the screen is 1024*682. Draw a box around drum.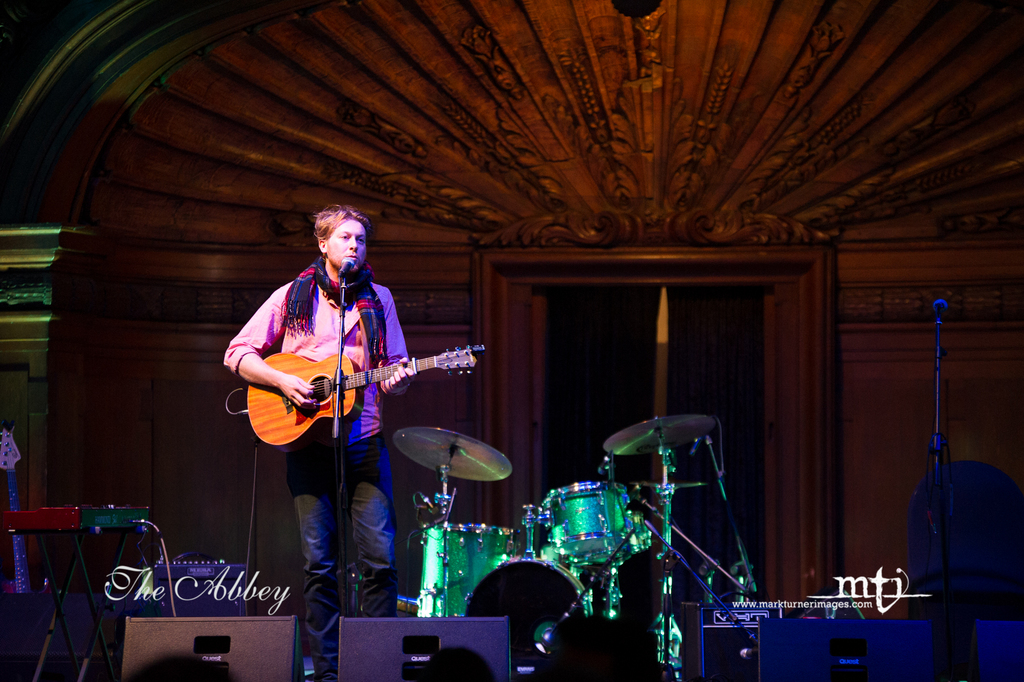
crop(420, 523, 522, 619).
